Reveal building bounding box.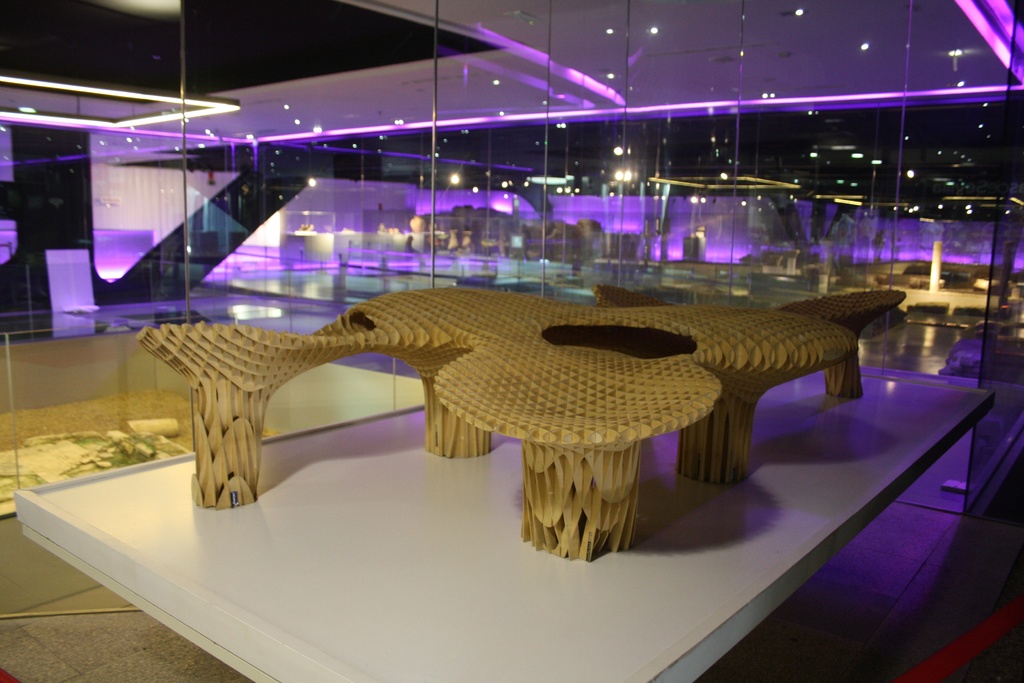
Revealed: bbox=(0, 0, 1023, 682).
